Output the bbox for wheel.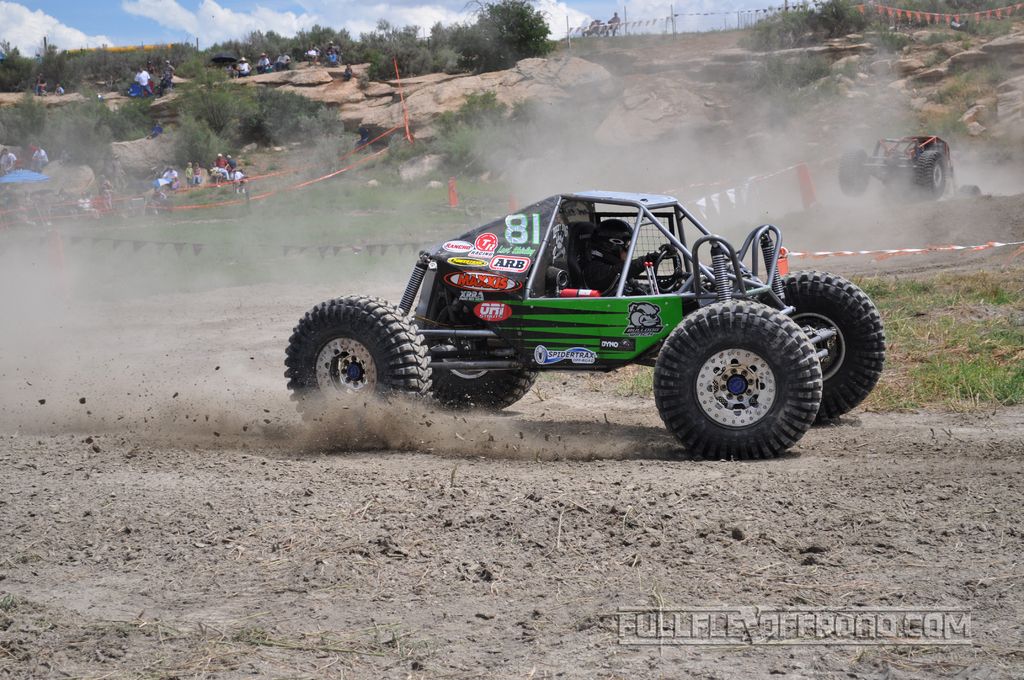
region(764, 267, 891, 423).
